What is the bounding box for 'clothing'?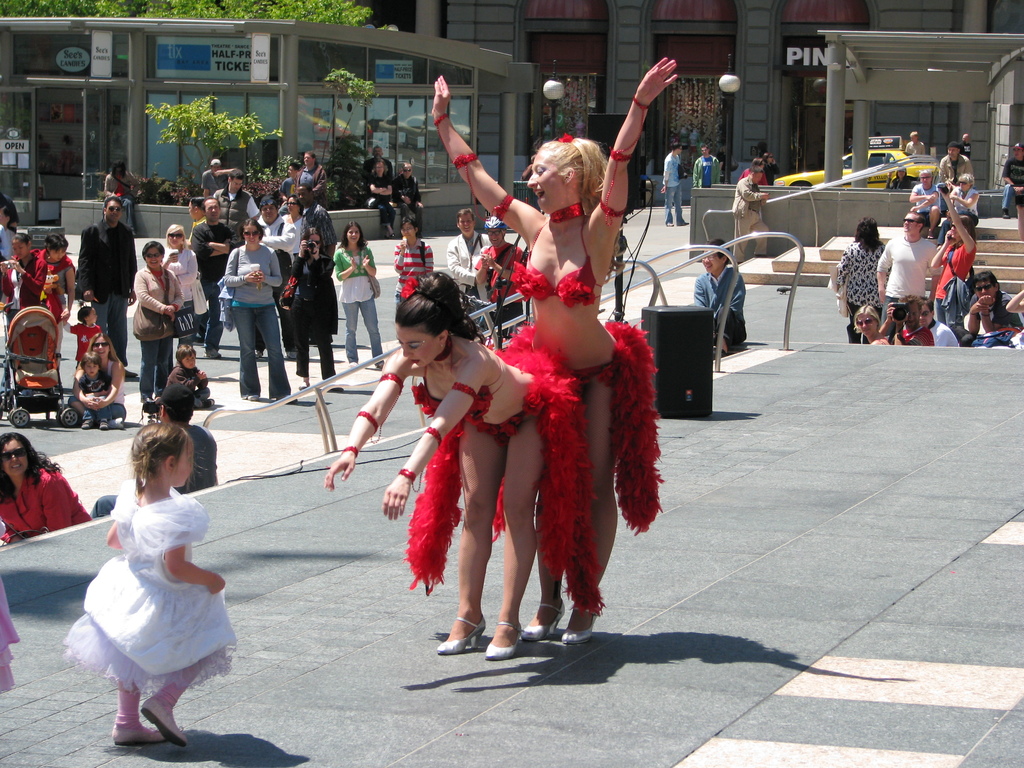
393/236/434/314.
